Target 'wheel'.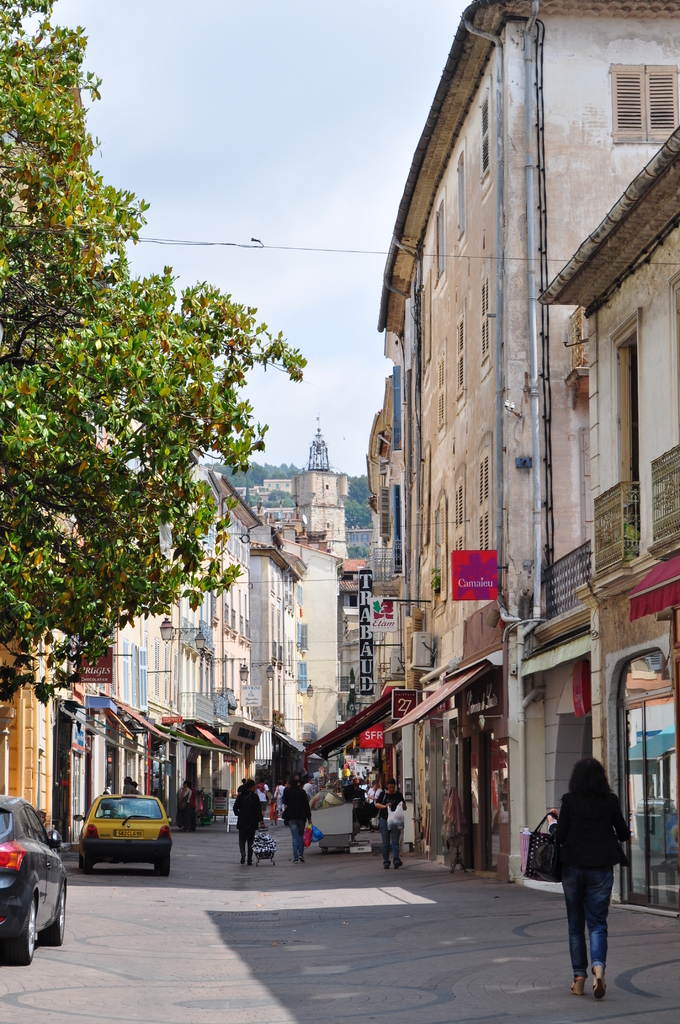
Target region: [0,898,35,966].
